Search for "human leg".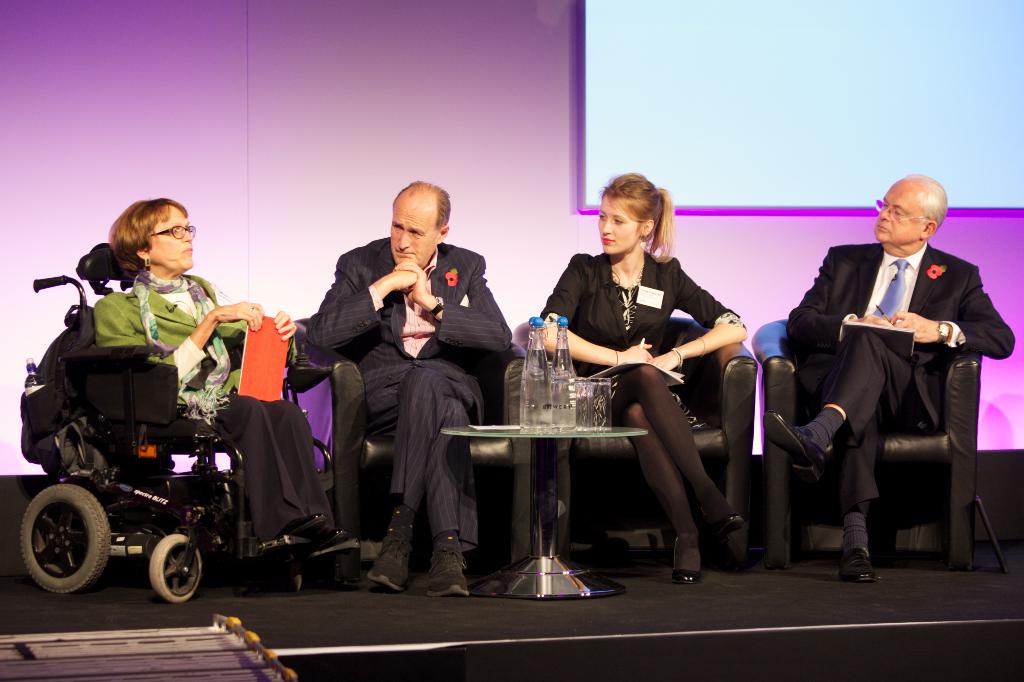
Found at [left=257, top=400, right=346, bottom=555].
